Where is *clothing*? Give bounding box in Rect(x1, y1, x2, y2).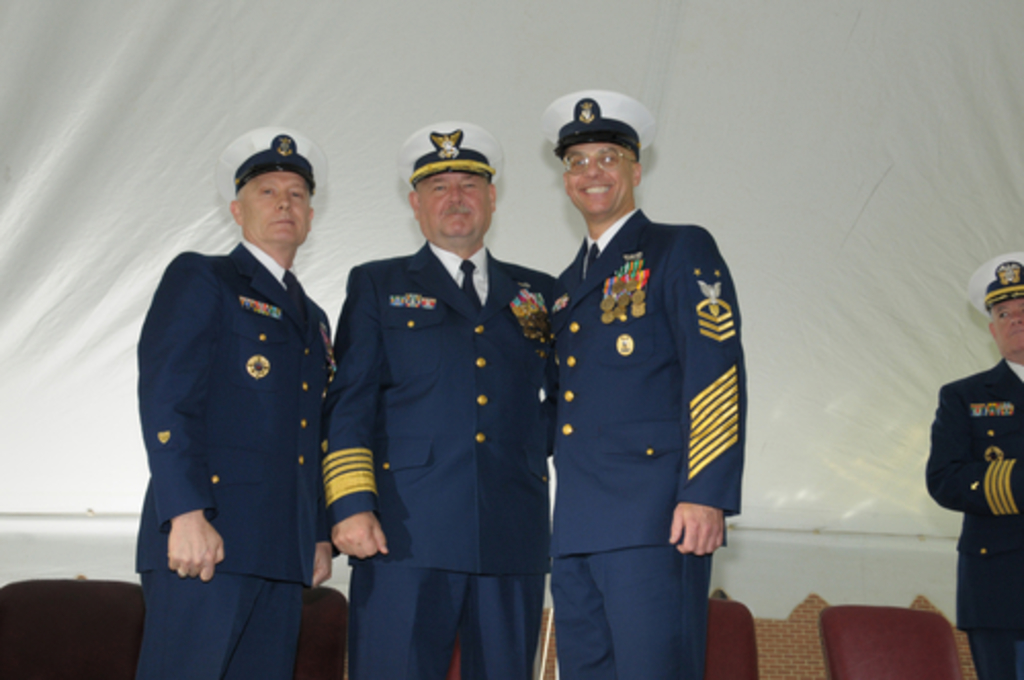
Rect(317, 240, 559, 678).
